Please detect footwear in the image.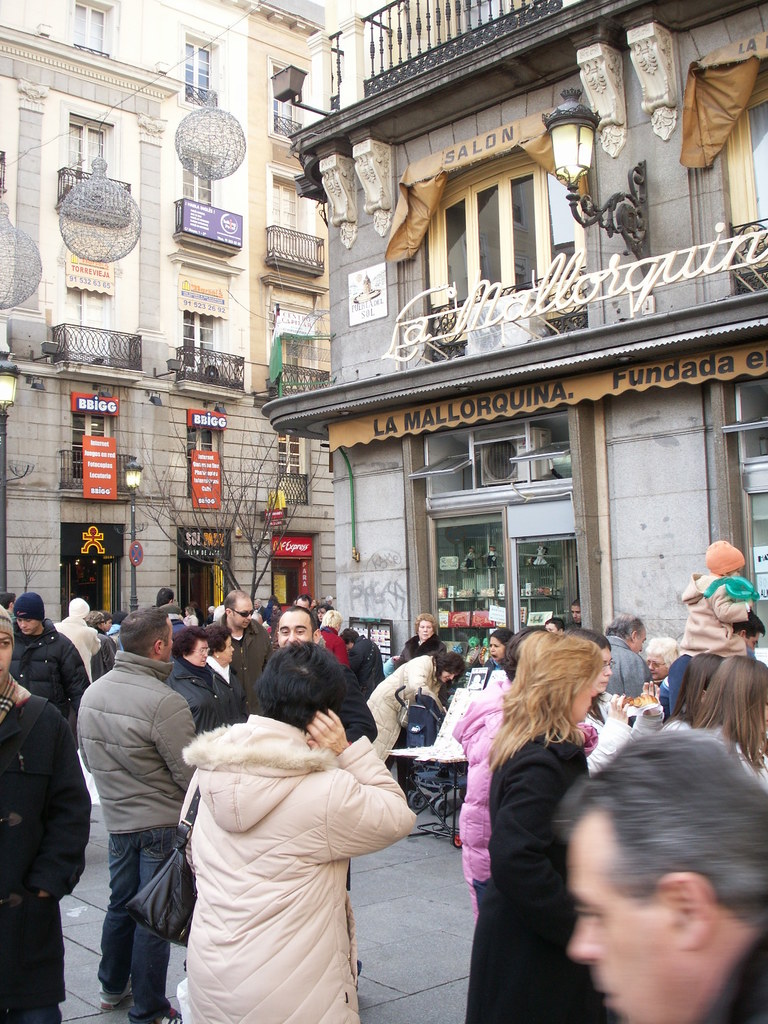
<region>100, 972, 135, 1008</region>.
